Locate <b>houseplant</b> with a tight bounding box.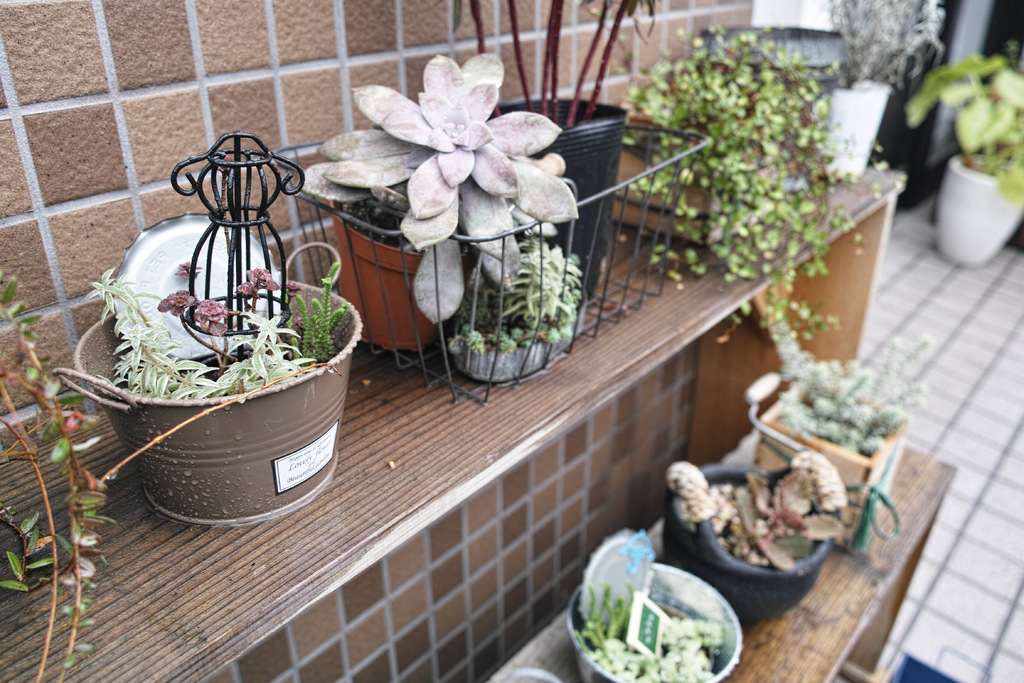
l=814, t=0, r=964, b=186.
